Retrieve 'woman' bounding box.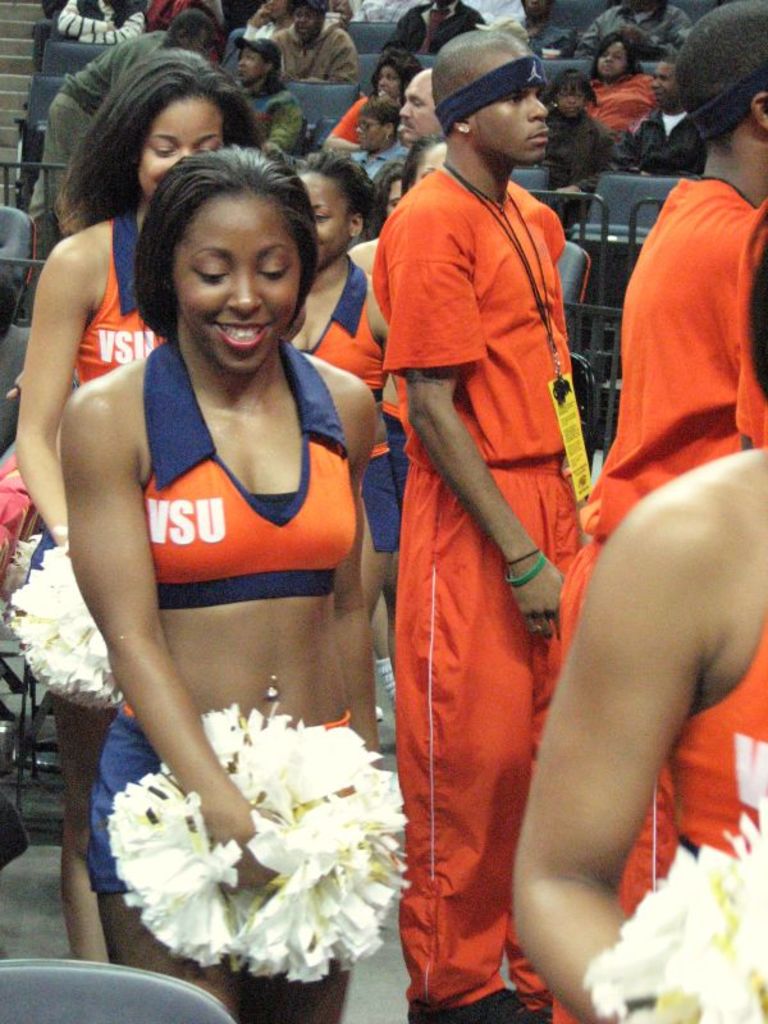
Bounding box: [5,52,265,965].
